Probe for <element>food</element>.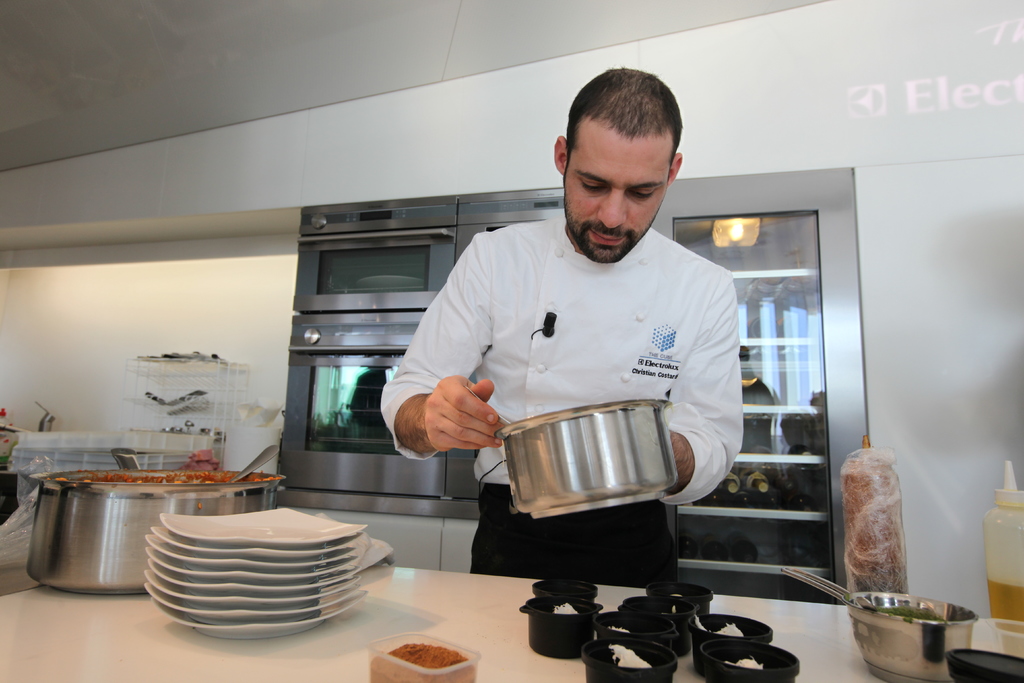
Probe result: pyautogui.locateOnScreen(367, 639, 476, 682).
